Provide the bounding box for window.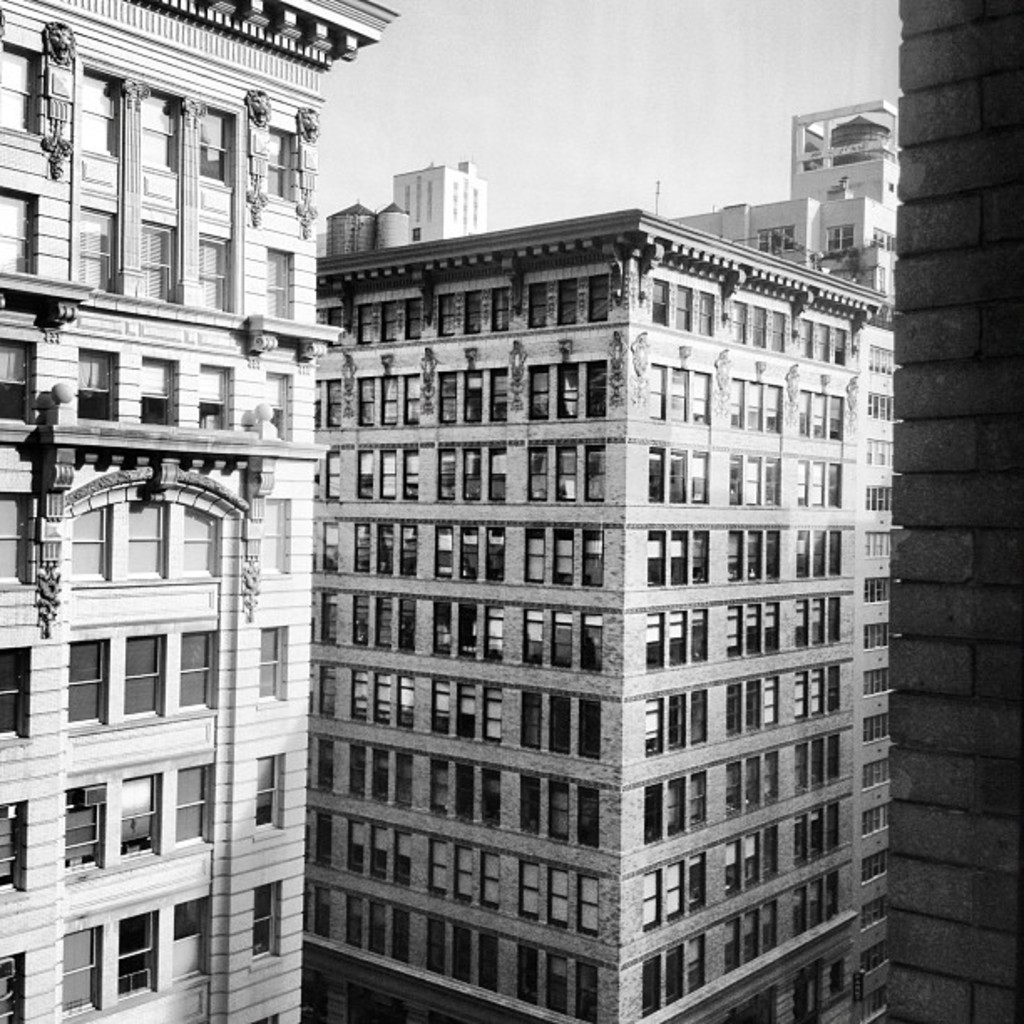
[552,607,572,668].
